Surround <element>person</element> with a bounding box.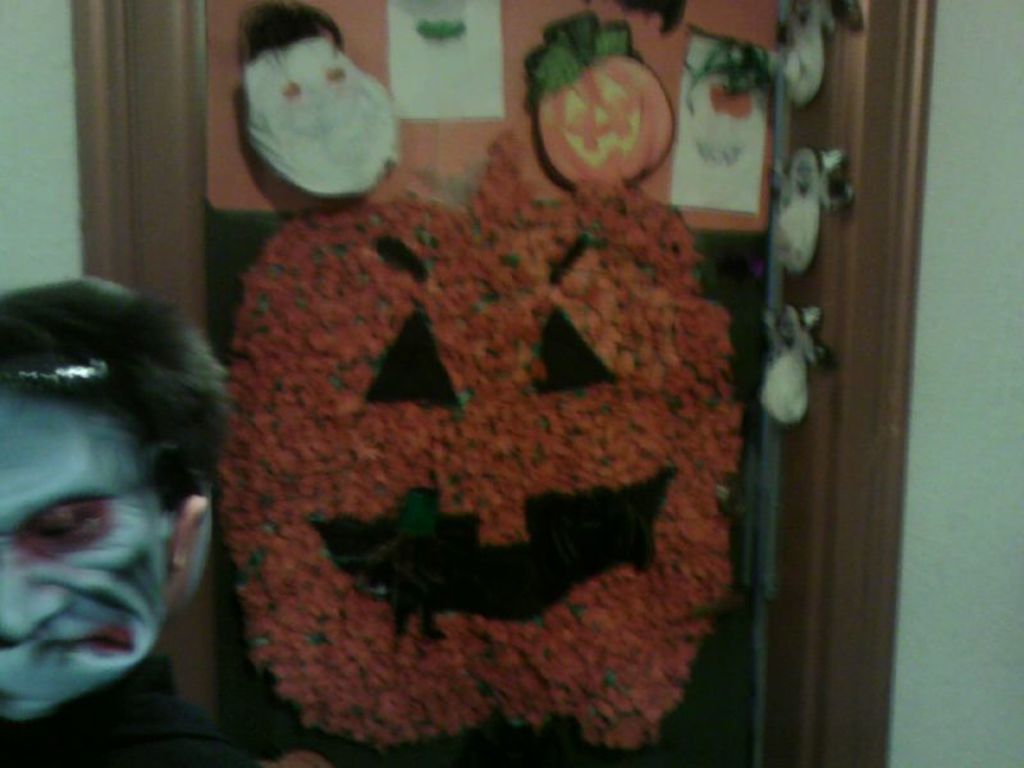
{"x1": 0, "y1": 275, "x2": 239, "y2": 767}.
